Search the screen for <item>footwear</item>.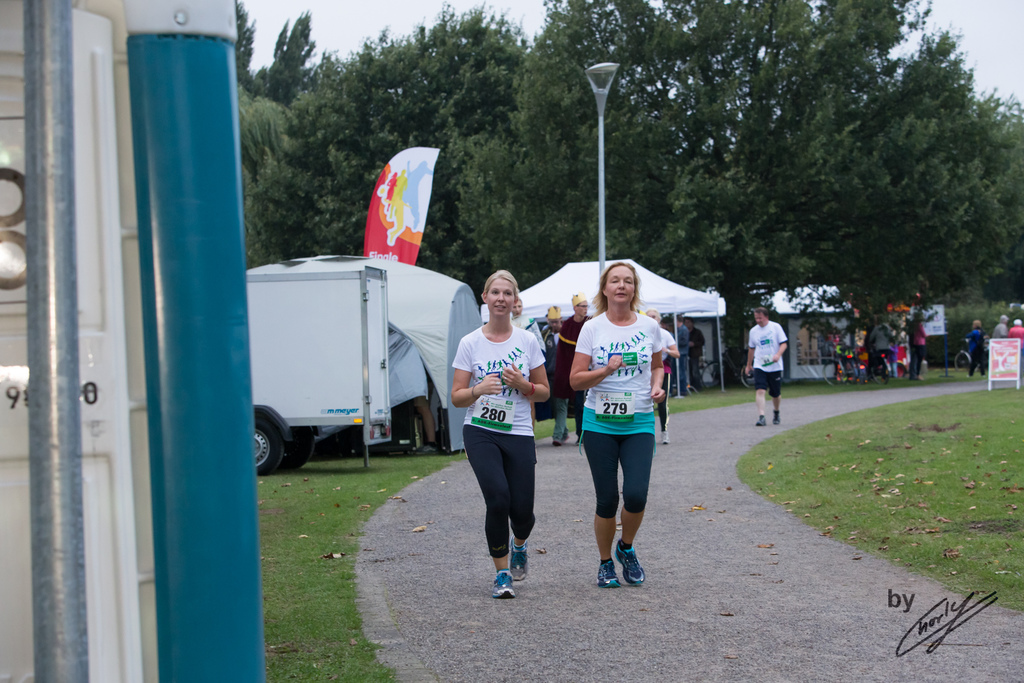
Found at x1=599 y1=558 x2=620 y2=588.
